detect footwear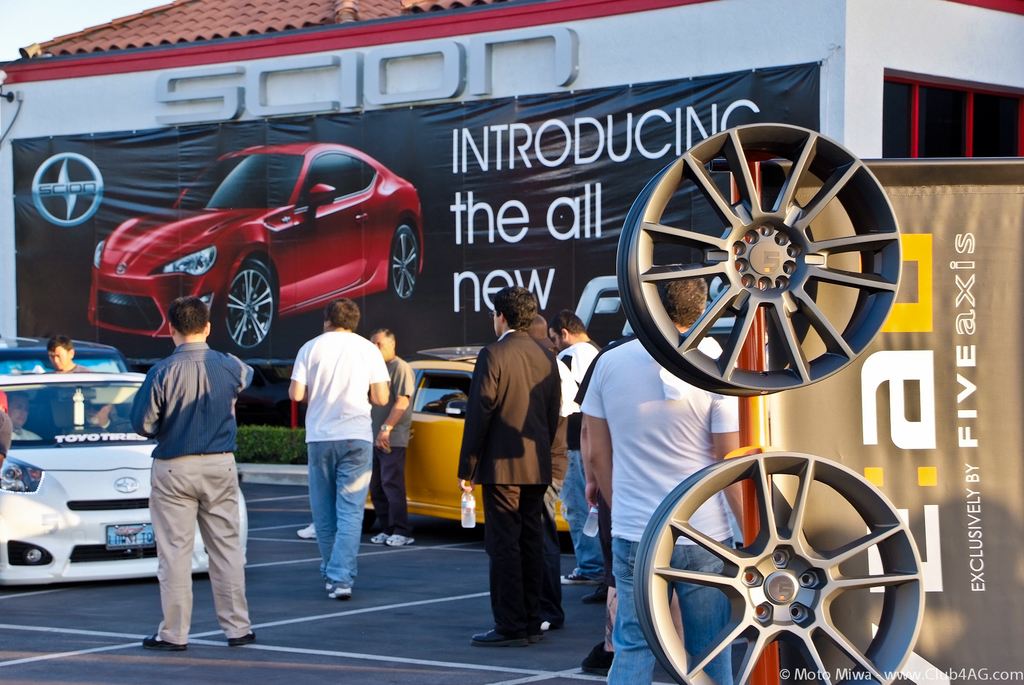
[left=580, top=640, right=612, bottom=673]
